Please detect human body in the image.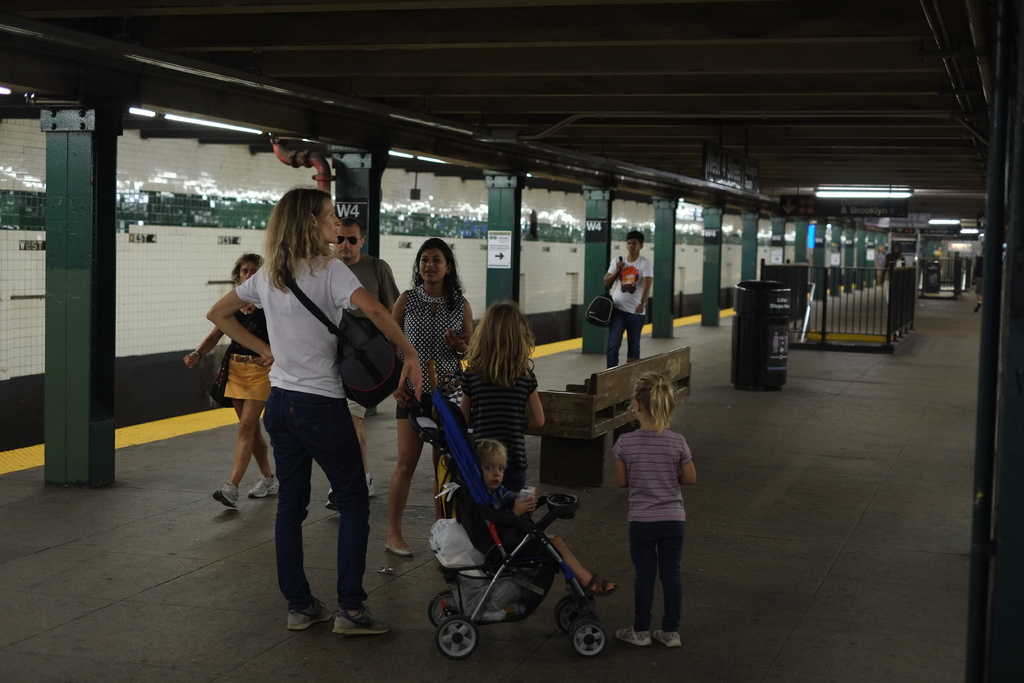
locate(189, 293, 274, 504).
